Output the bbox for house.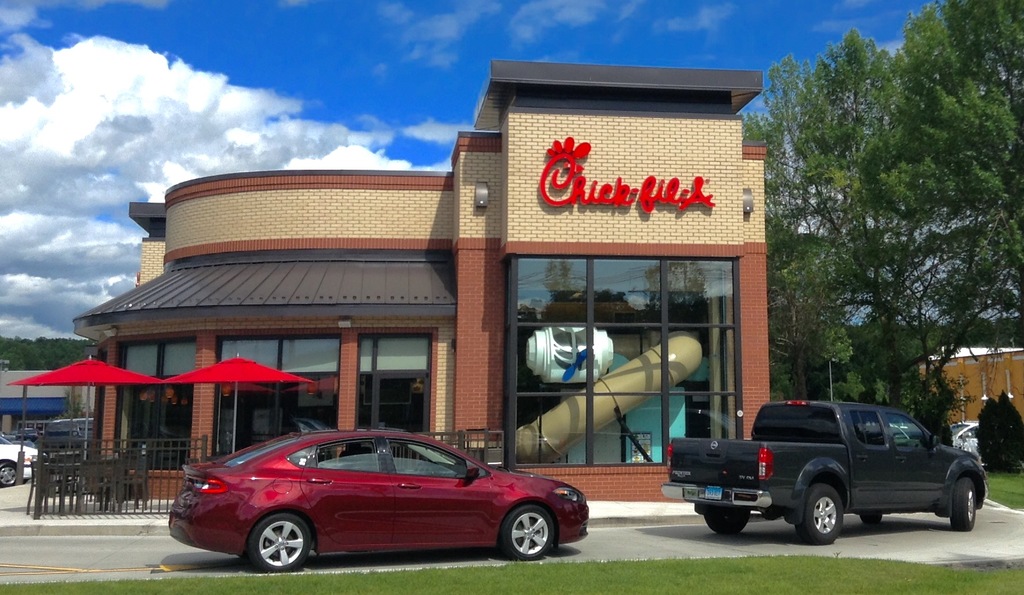
[left=83, top=55, right=808, bottom=468].
